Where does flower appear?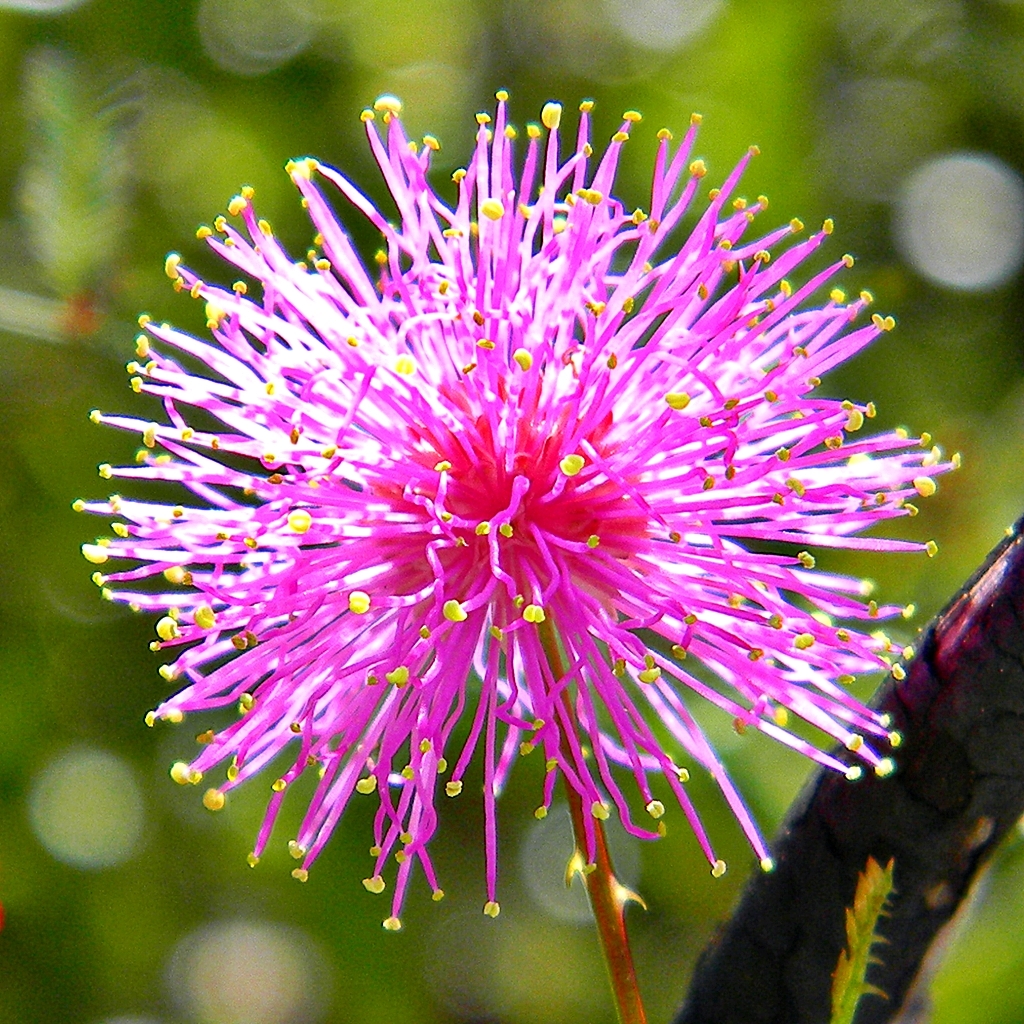
Appears at 70, 93, 963, 948.
